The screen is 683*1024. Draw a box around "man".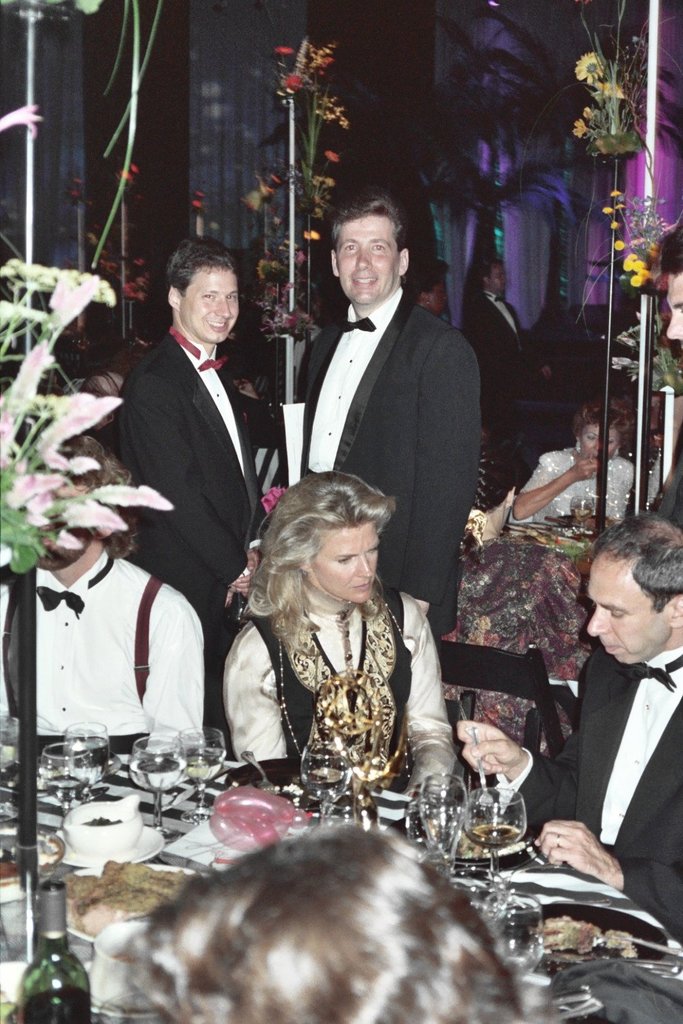
417, 520, 682, 954.
